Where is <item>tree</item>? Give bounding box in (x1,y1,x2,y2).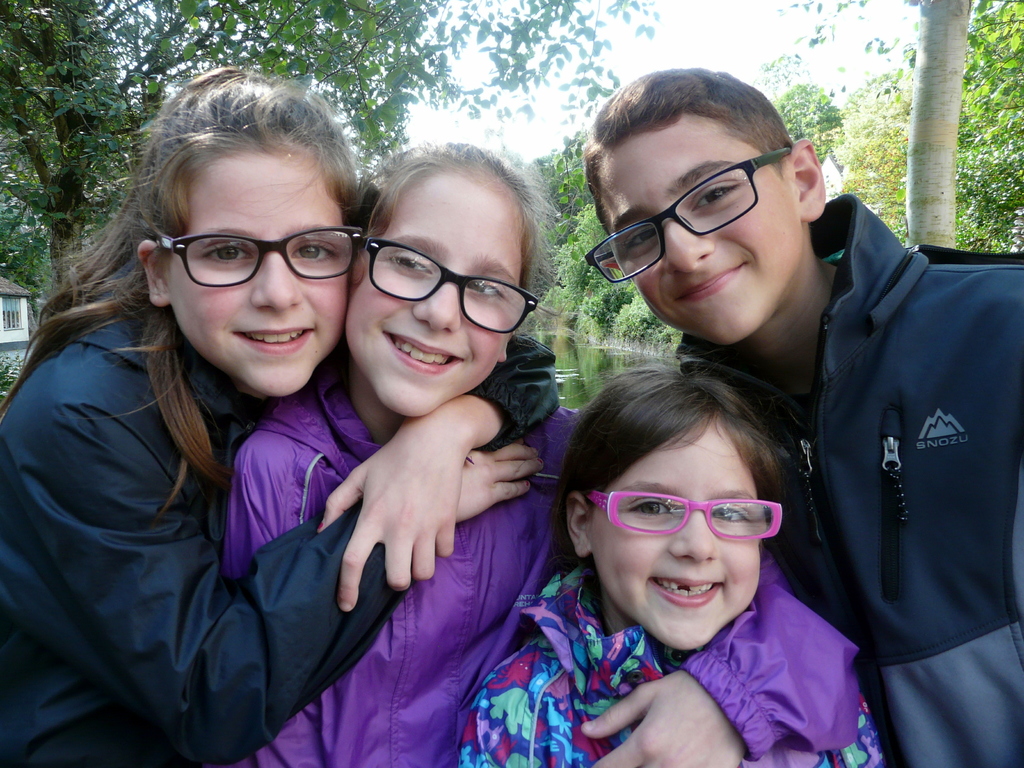
(911,0,970,255).
